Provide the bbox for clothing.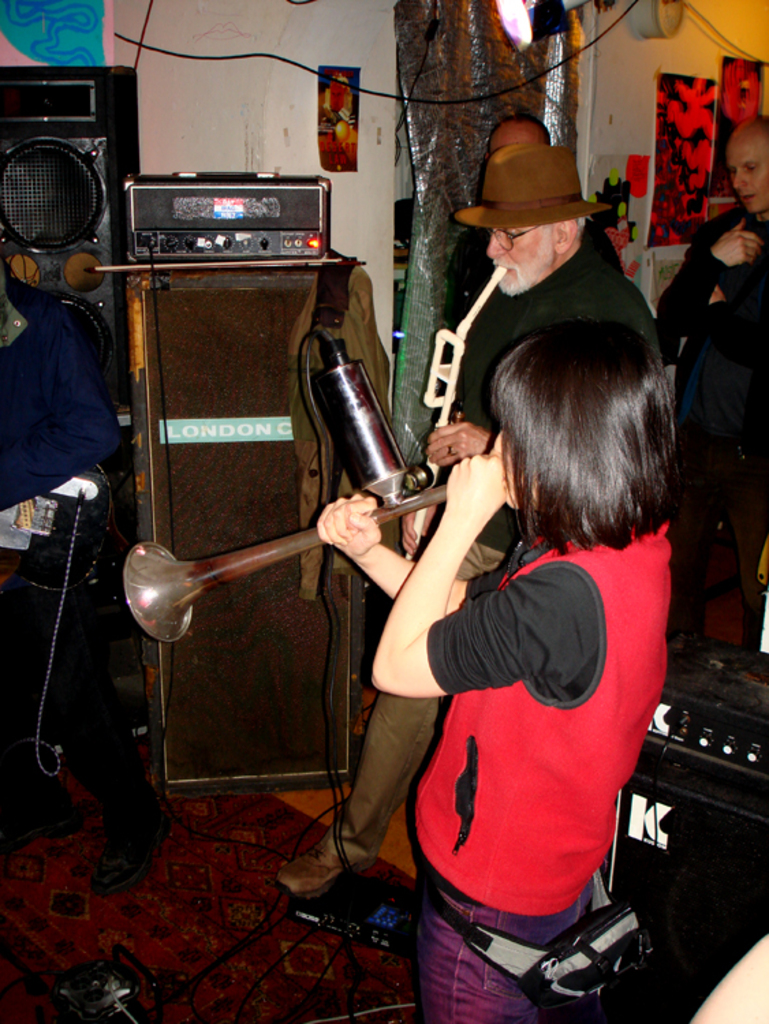
BBox(326, 220, 658, 862).
